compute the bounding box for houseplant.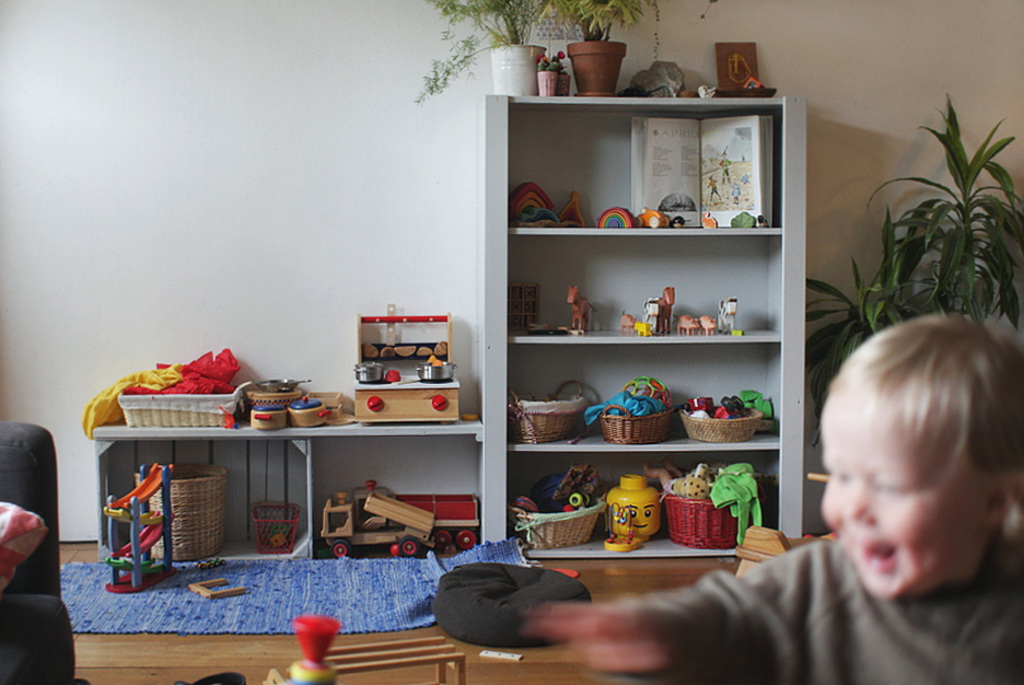
locate(804, 84, 1023, 454).
